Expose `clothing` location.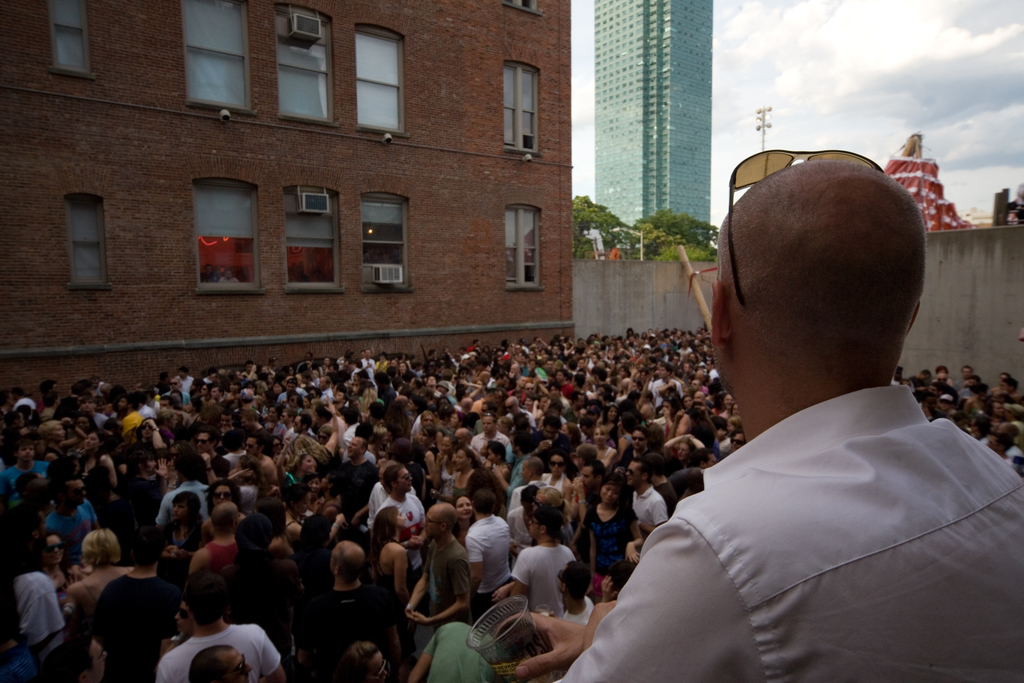
Exposed at {"left": 94, "top": 566, "right": 190, "bottom": 682}.
